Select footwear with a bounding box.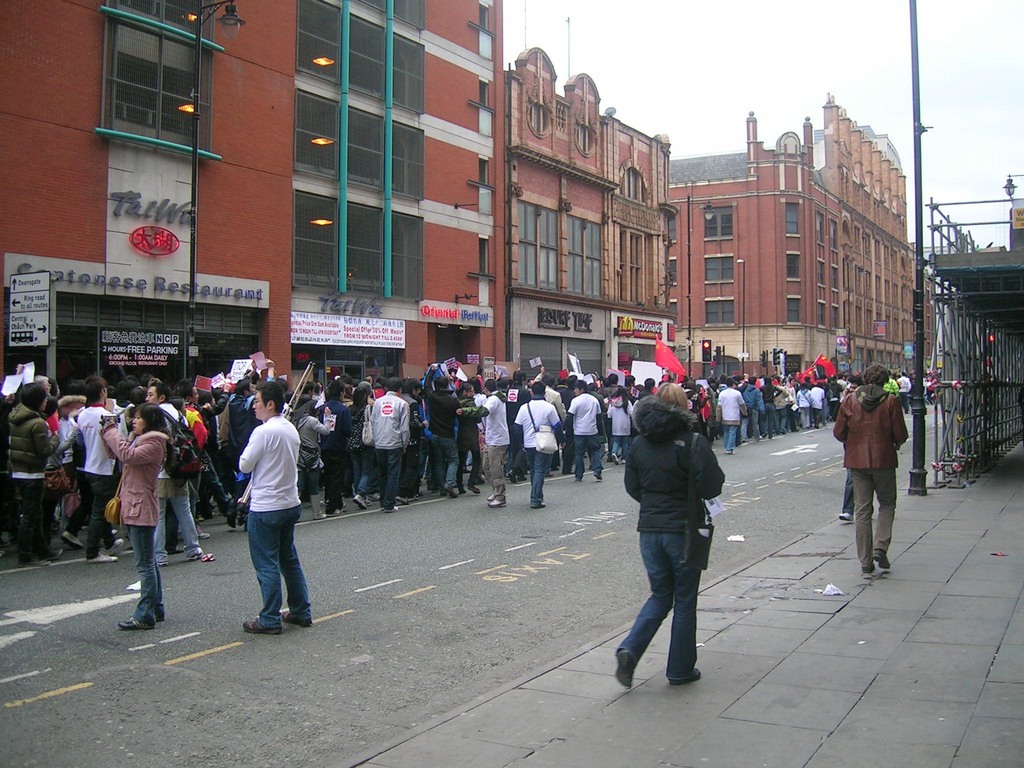
BBox(614, 648, 636, 693).
